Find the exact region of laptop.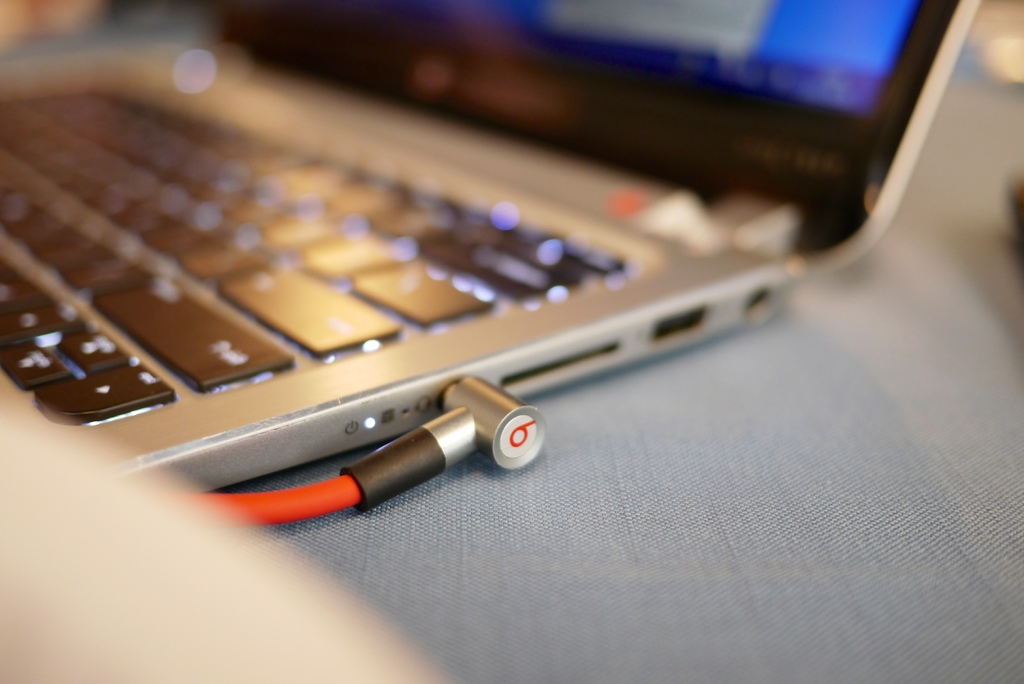
Exact region: l=2, t=3, r=864, b=535.
